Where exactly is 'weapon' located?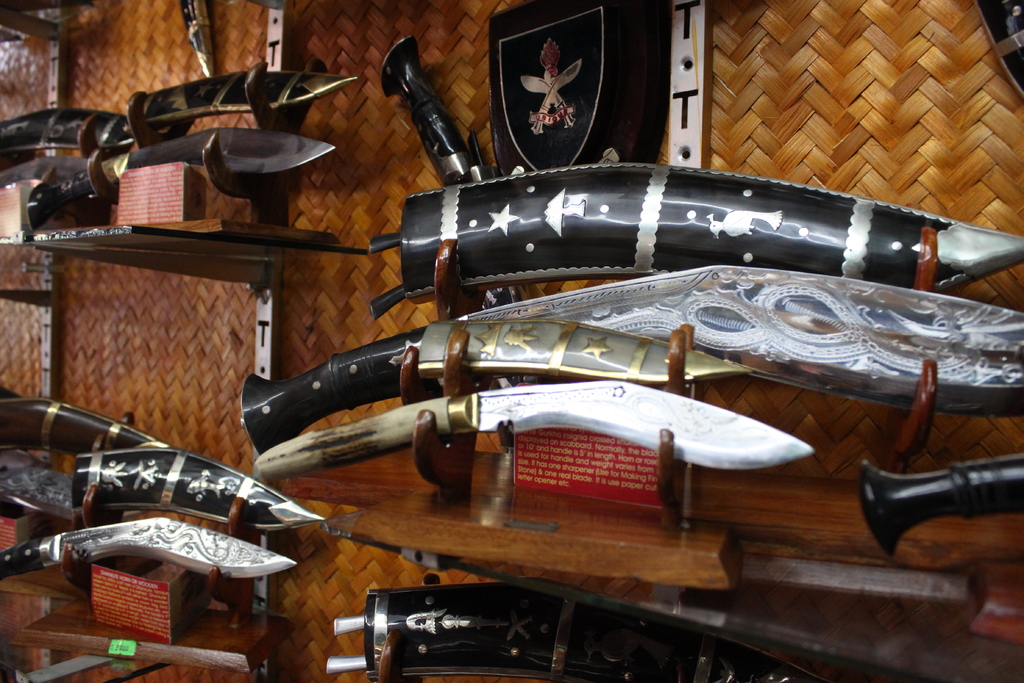
Its bounding box is [365, 33, 472, 189].
